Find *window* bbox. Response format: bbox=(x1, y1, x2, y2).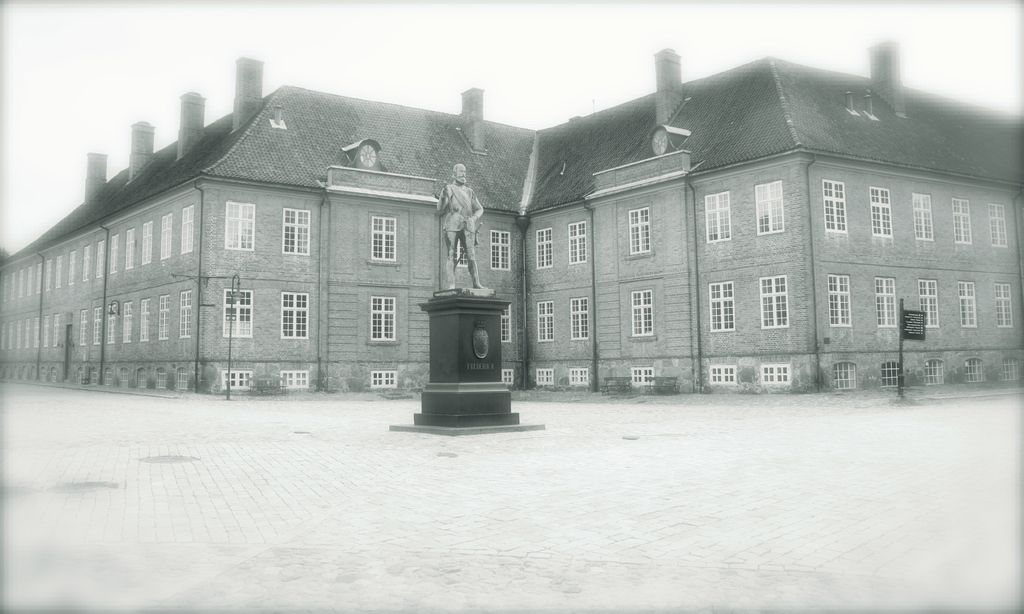
bbox=(955, 279, 979, 330).
